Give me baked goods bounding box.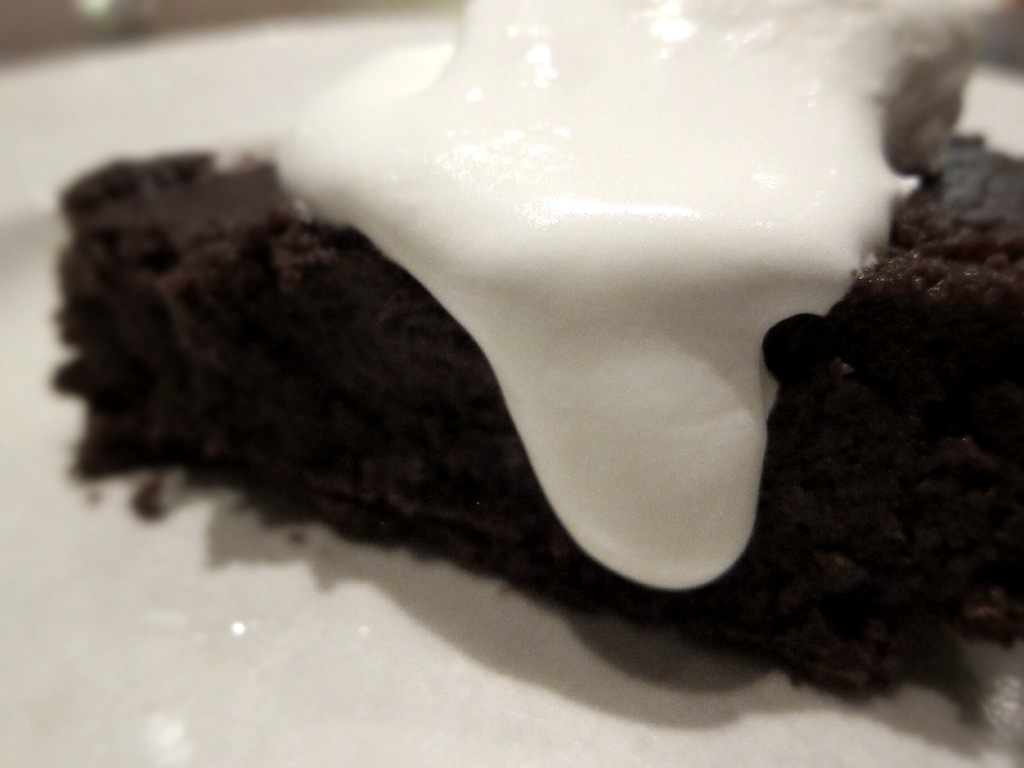
(left=38, top=0, right=1023, bottom=700).
